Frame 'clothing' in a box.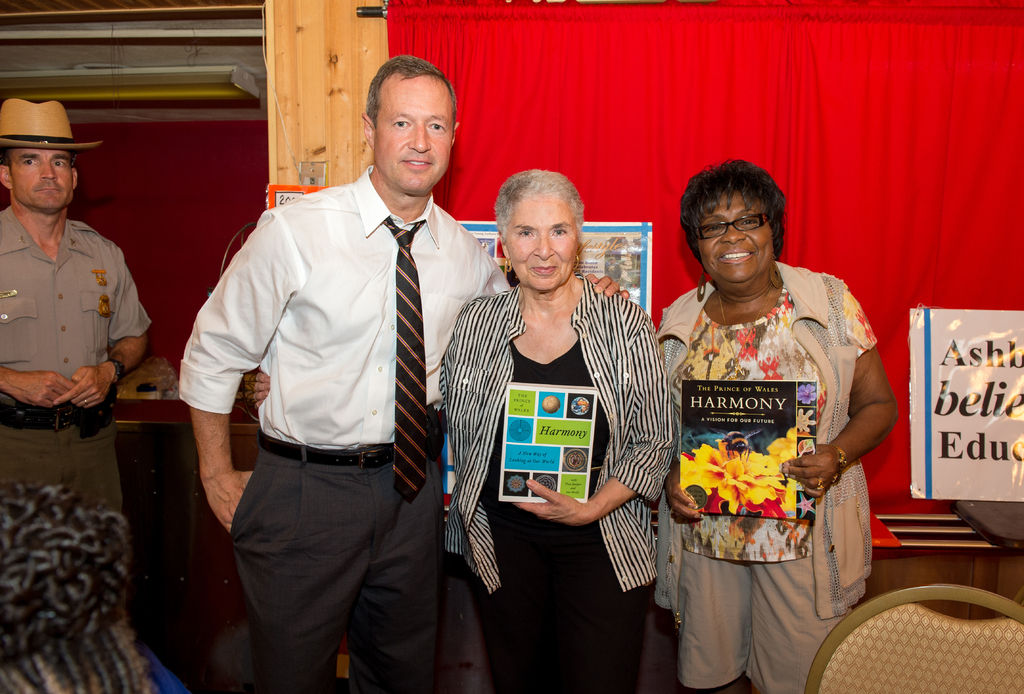
bbox(225, 435, 453, 693).
